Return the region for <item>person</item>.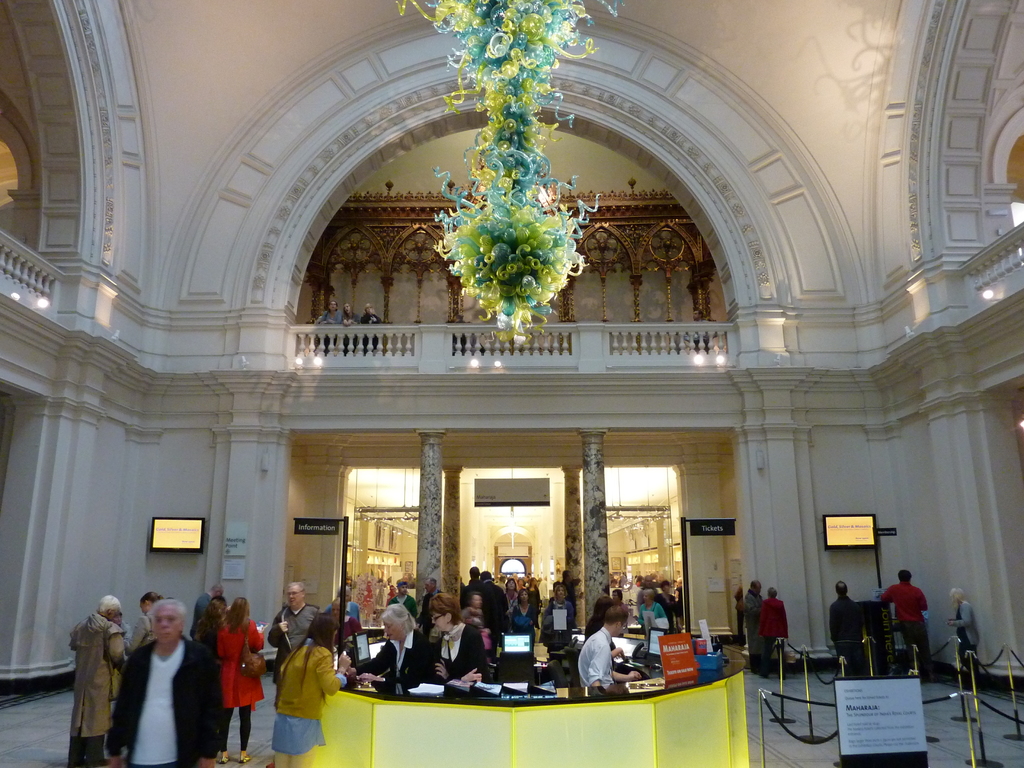
bbox=(874, 566, 929, 673).
